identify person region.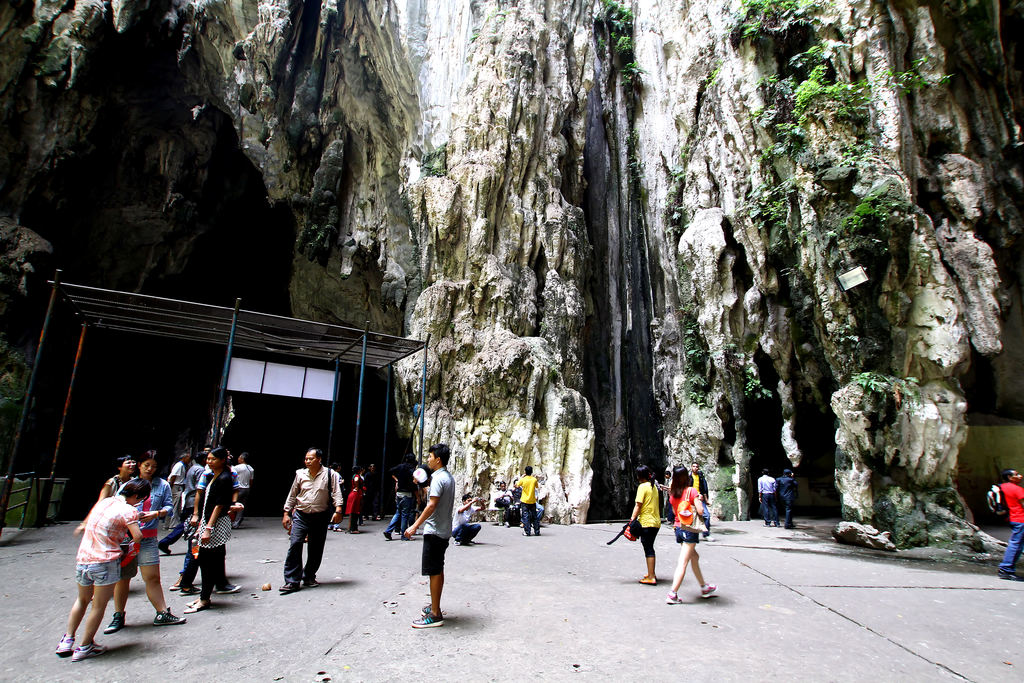
Region: x1=407 y1=448 x2=471 y2=632.
